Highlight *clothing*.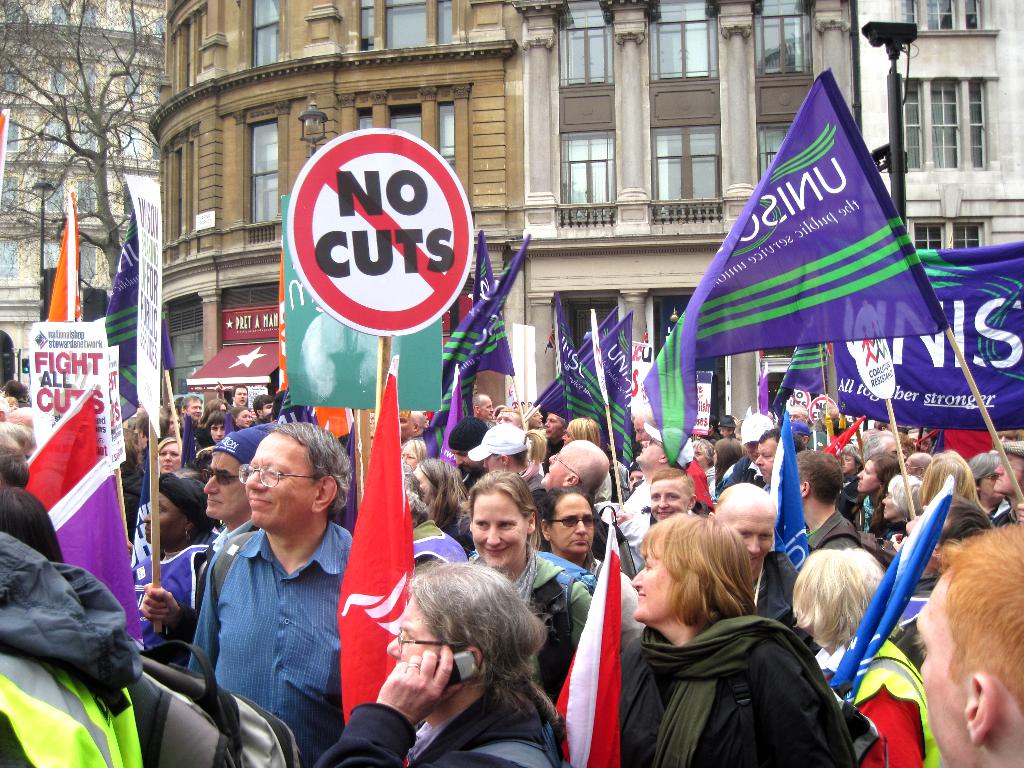
Highlighted region: 810,504,863,550.
